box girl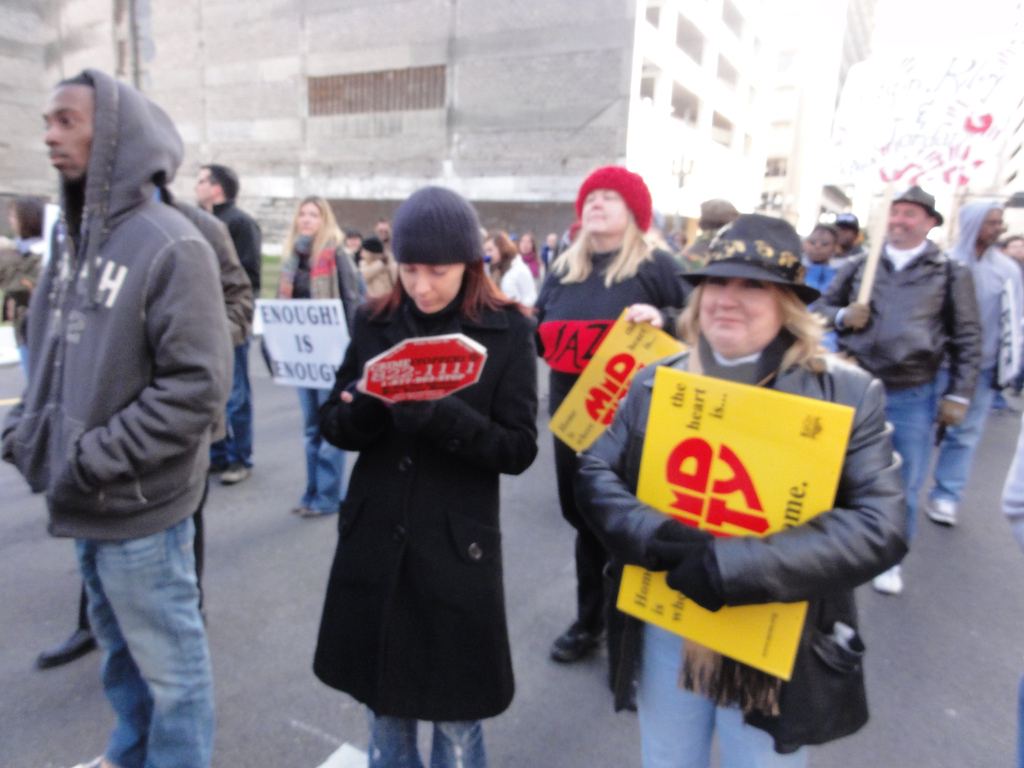
locate(348, 245, 384, 291)
